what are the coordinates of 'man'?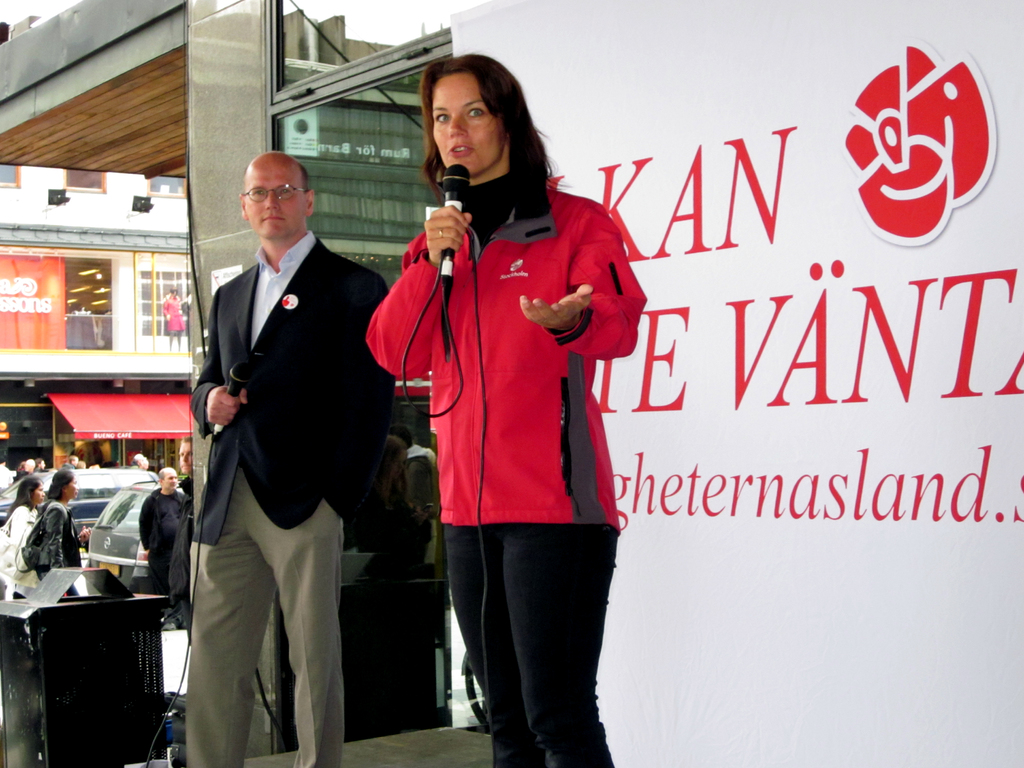
166:128:397:756.
